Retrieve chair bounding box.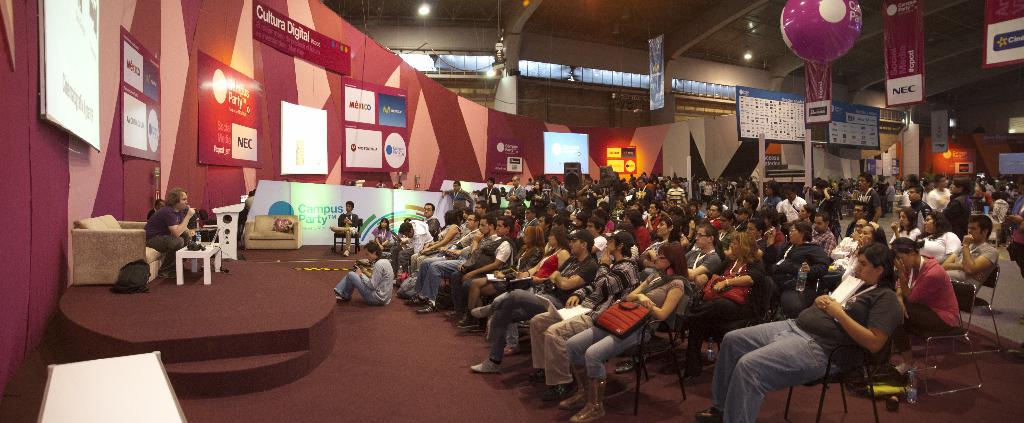
Bounding box: {"x1": 329, "y1": 217, "x2": 362, "y2": 251}.
